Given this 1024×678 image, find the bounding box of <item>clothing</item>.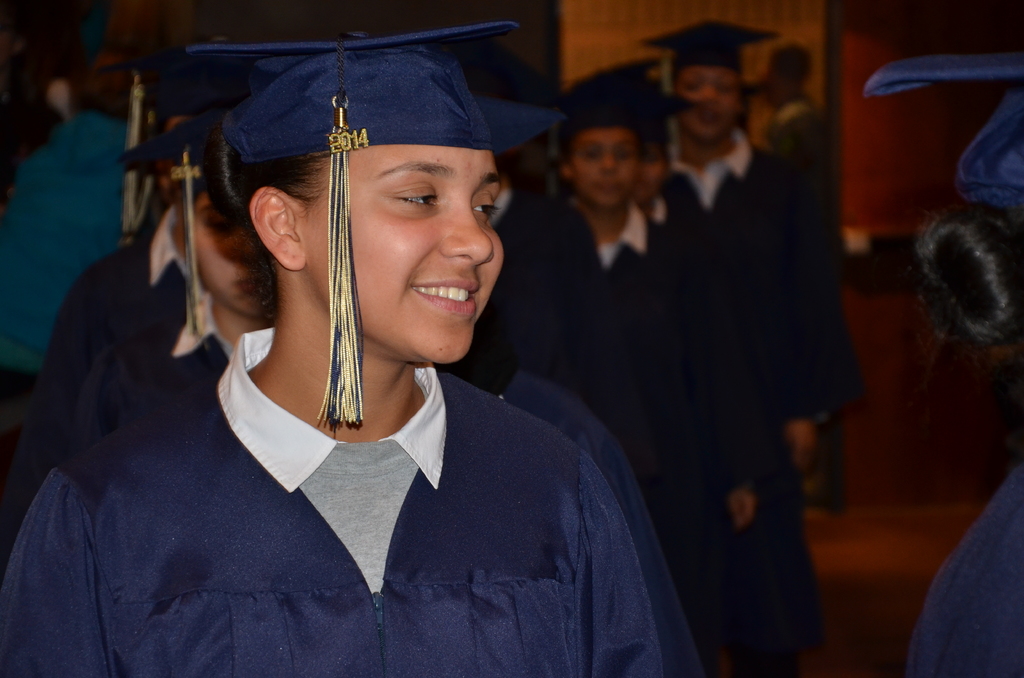
BBox(474, 181, 623, 433).
